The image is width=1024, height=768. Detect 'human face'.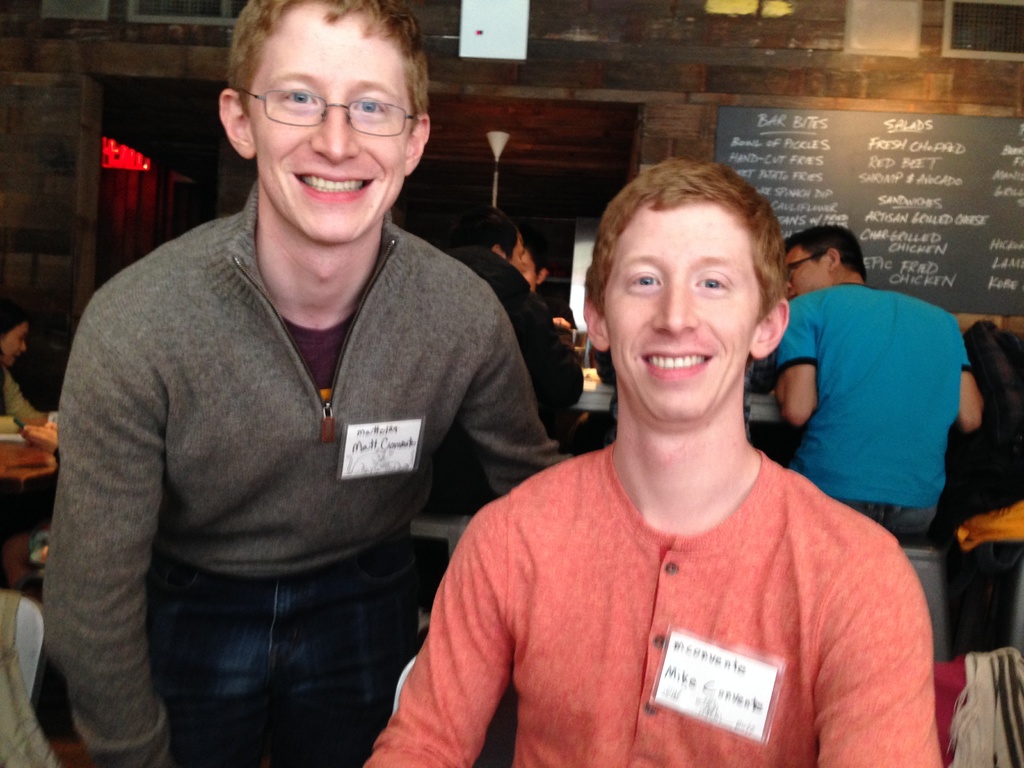
Detection: {"left": 0, "top": 323, "right": 32, "bottom": 364}.
